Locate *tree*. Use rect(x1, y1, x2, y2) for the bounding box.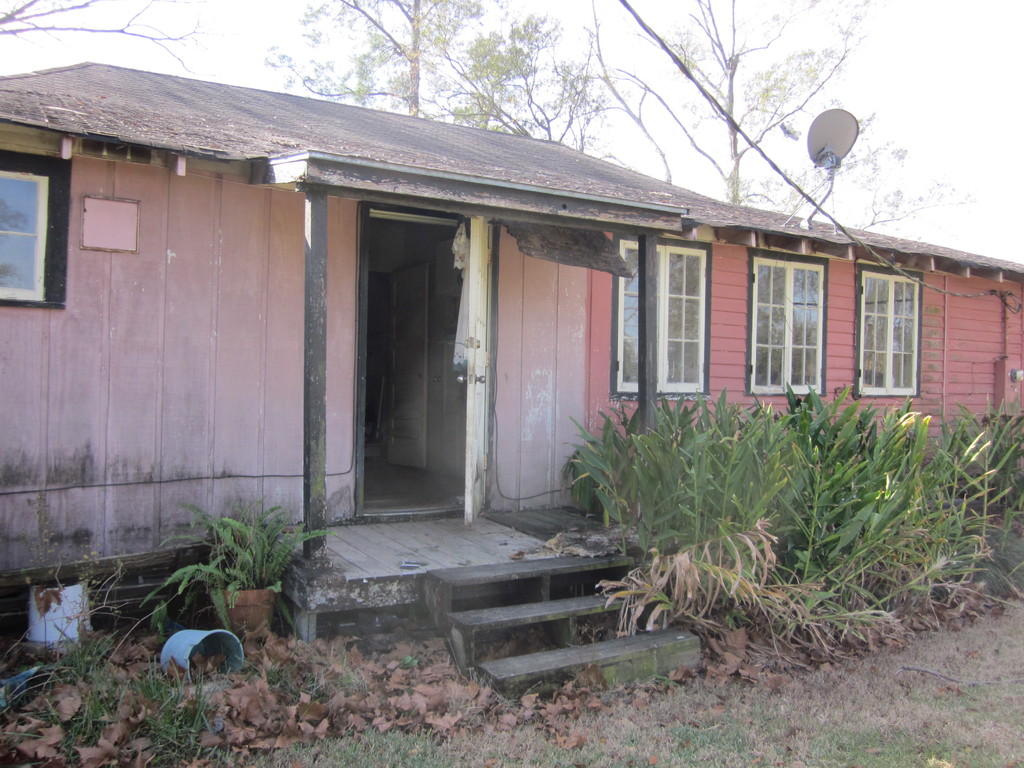
rect(260, 0, 614, 163).
